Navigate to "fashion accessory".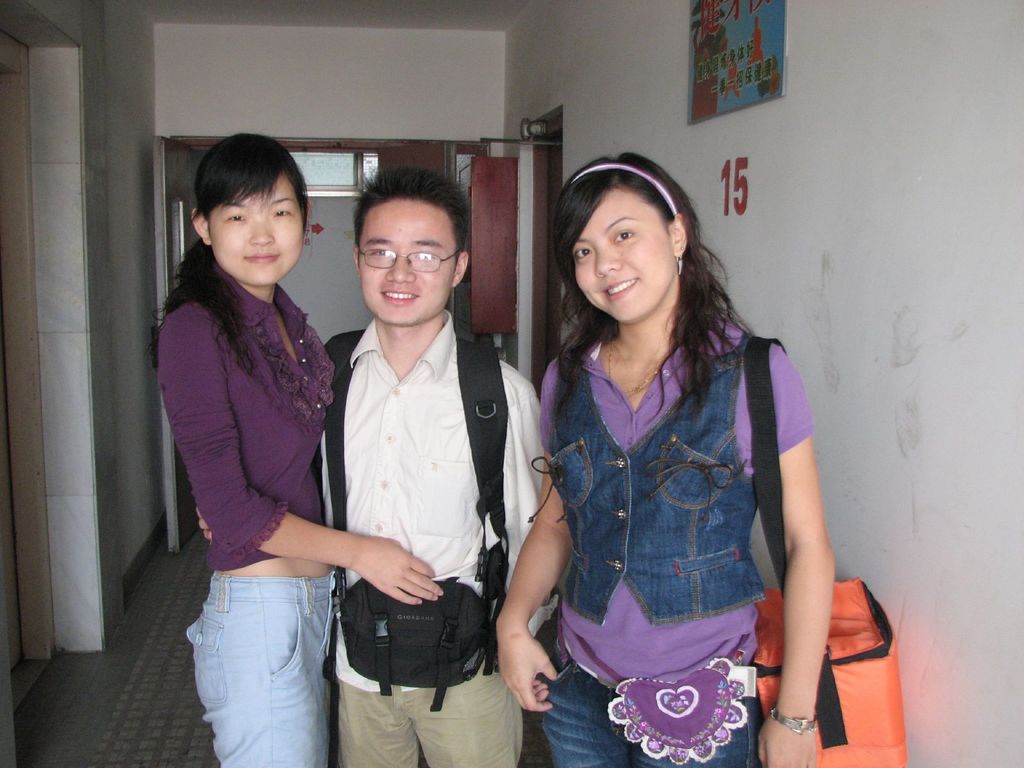
Navigation target: Rect(570, 157, 682, 220).
